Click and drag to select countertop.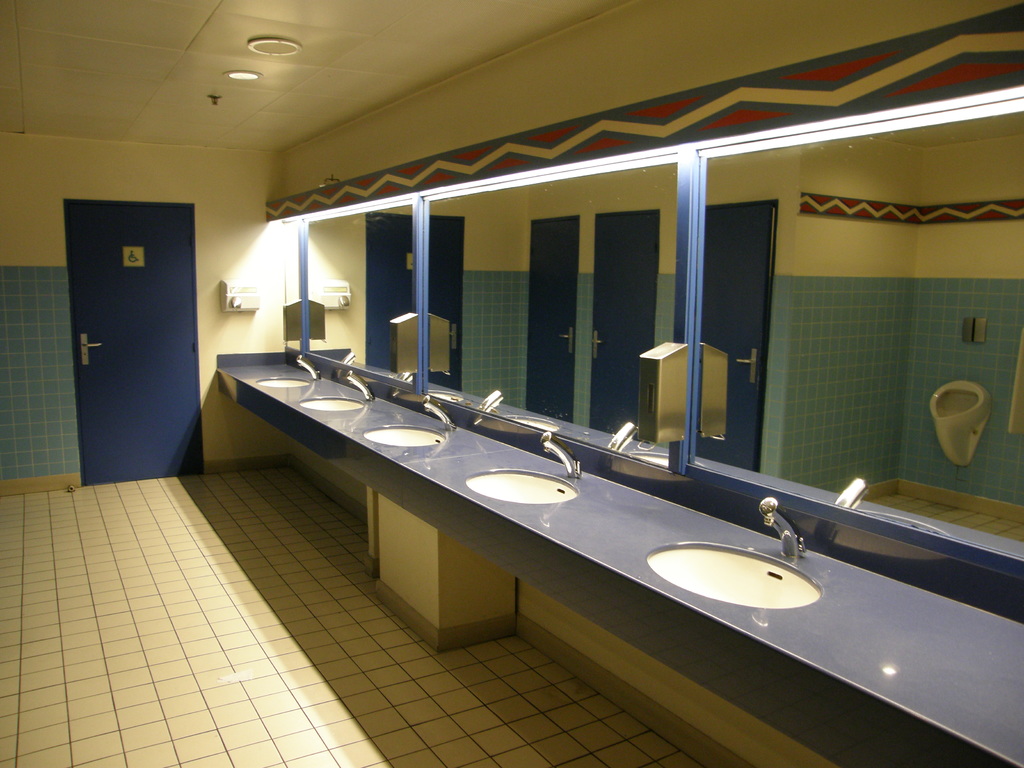
Selection: 214,356,1023,767.
